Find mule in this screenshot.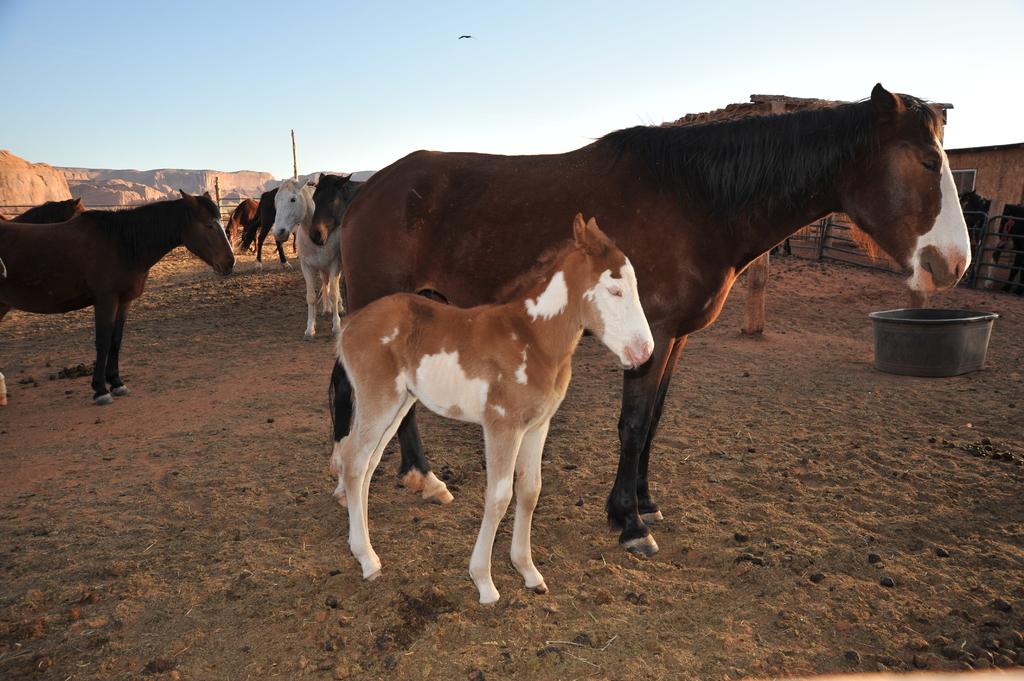
The bounding box for mule is (left=326, top=202, right=663, bottom=614).
